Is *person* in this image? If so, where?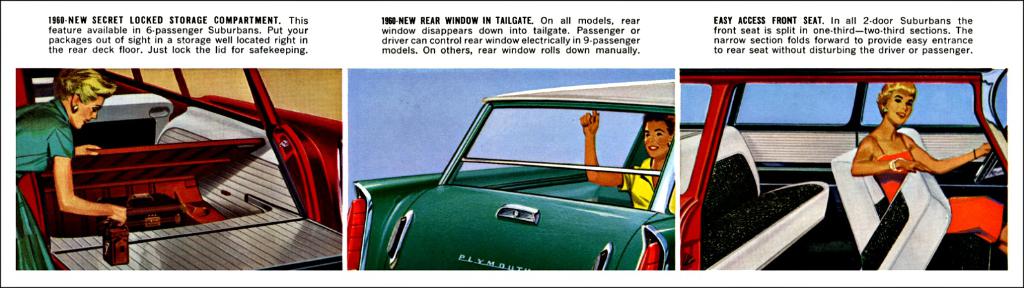
Yes, at (15, 70, 130, 273).
